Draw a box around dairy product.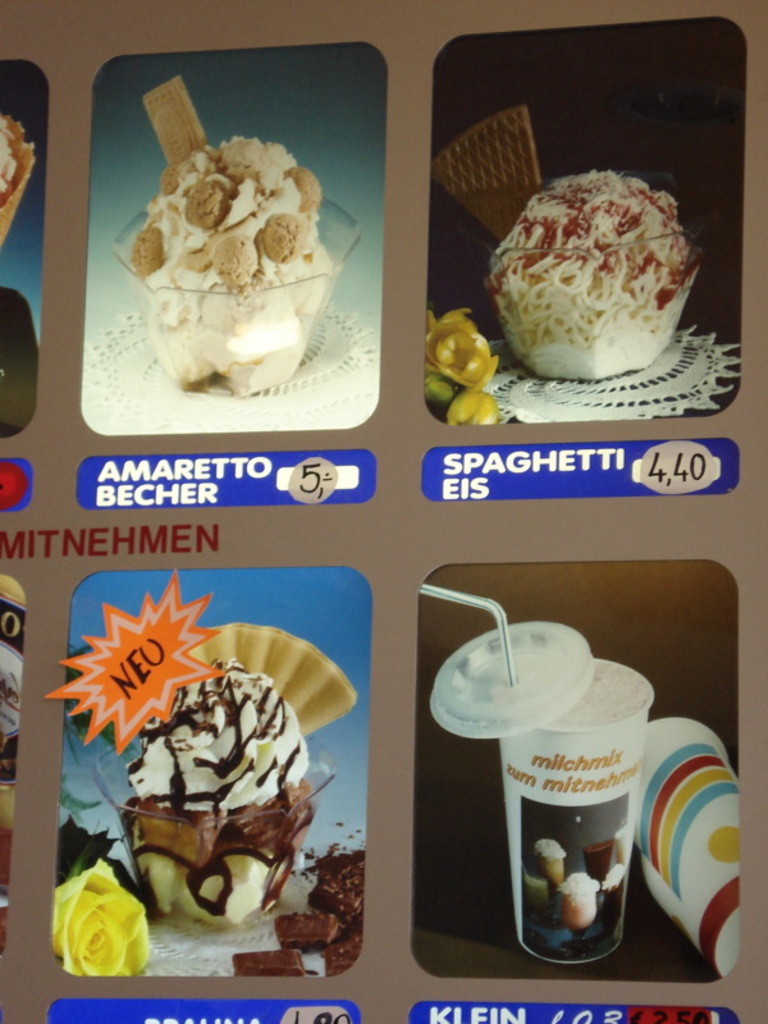
l=108, t=122, r=353, b=387.
